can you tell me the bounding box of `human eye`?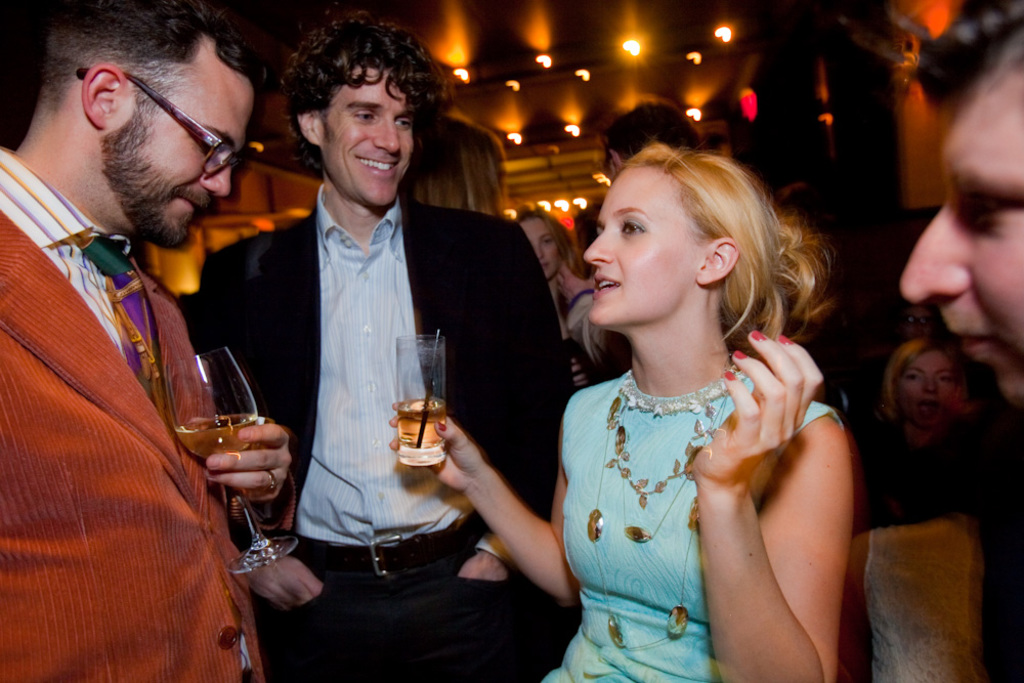
{"left": 905, "top": 371, "right": 922, "bottom": 381}.
